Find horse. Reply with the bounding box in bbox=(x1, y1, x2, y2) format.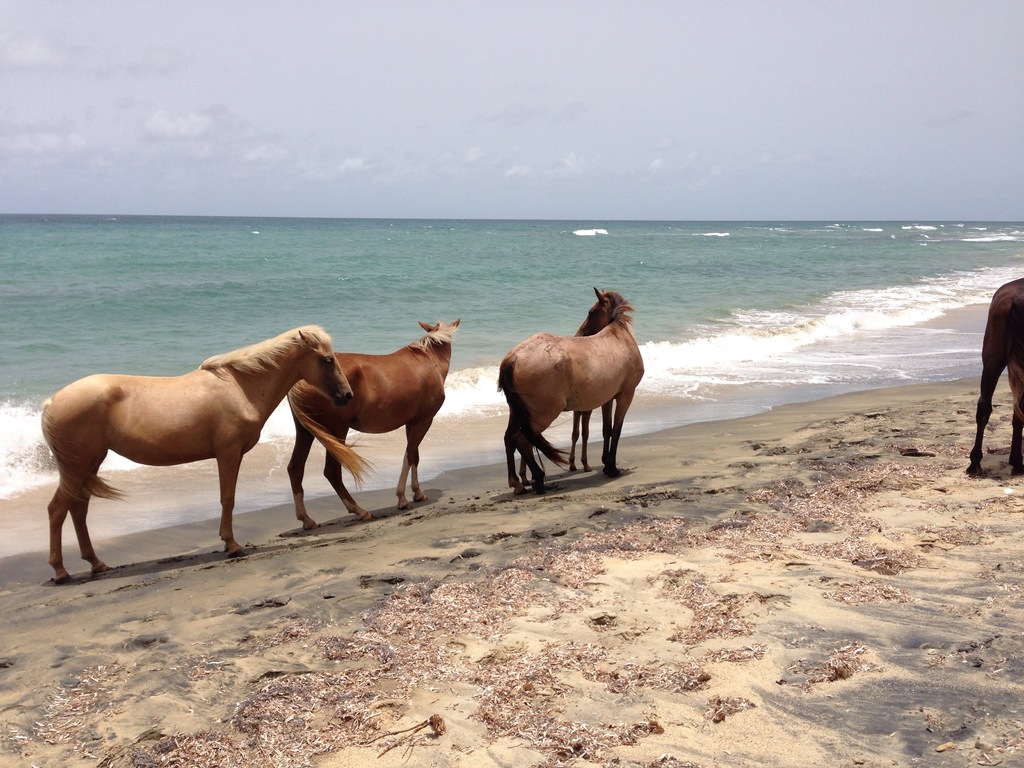
bbox=(286, 318, 456, 532).
